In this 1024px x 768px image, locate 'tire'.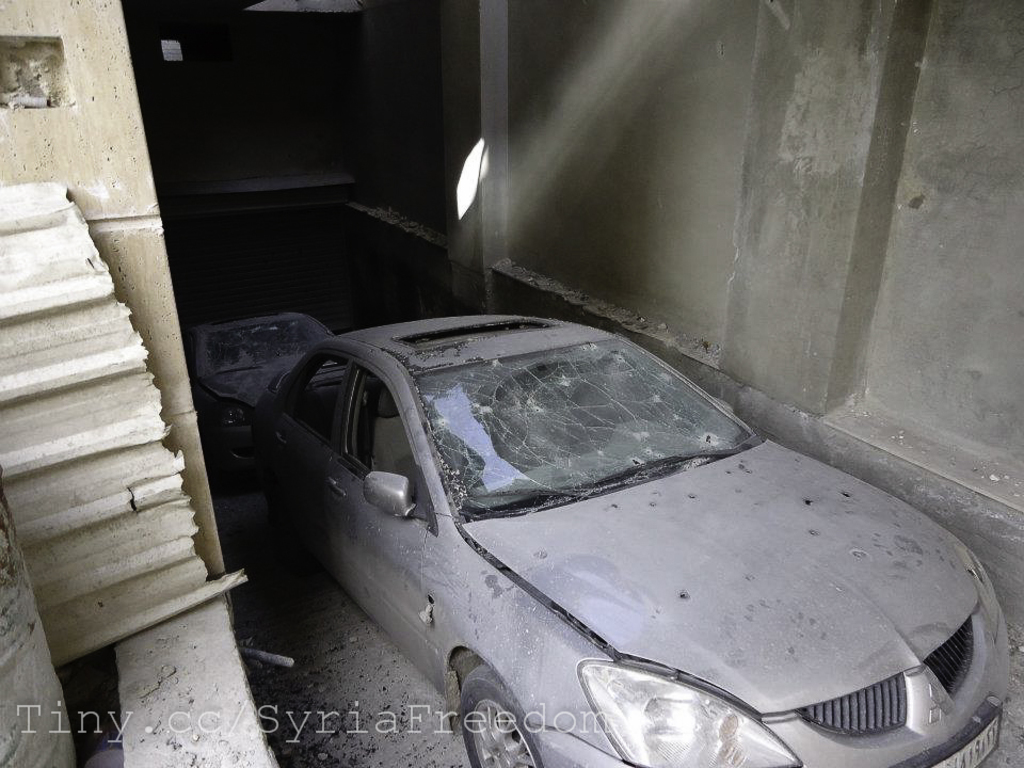
Bounding box: bbox(451, 656, 530, 753).
